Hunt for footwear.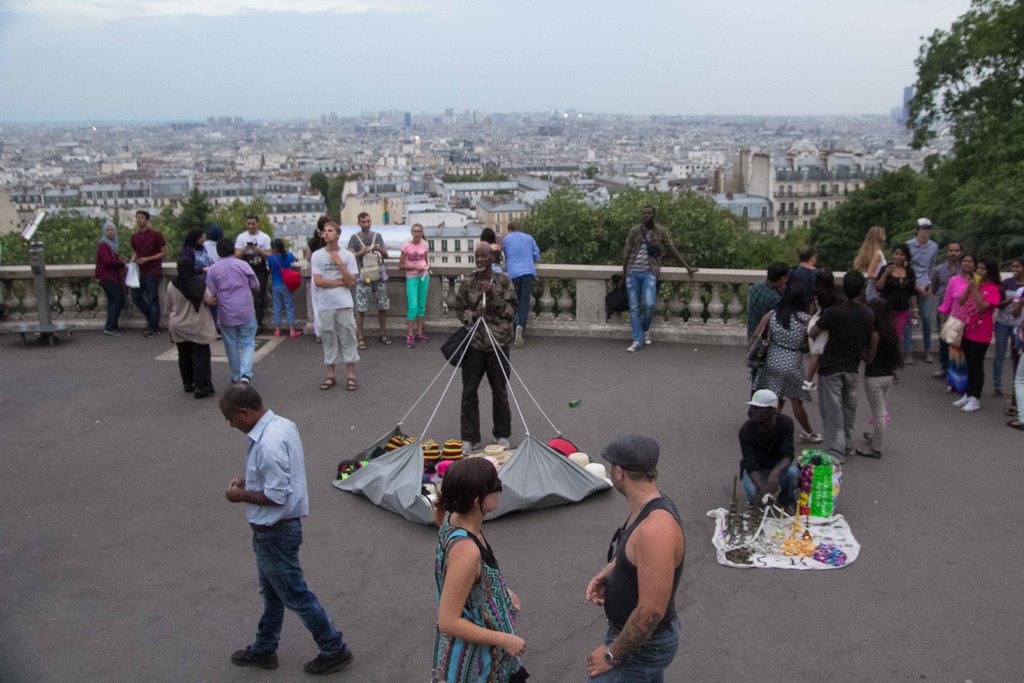
Hunted down at (x1=924, y1=353, x2=937, y2=364).
